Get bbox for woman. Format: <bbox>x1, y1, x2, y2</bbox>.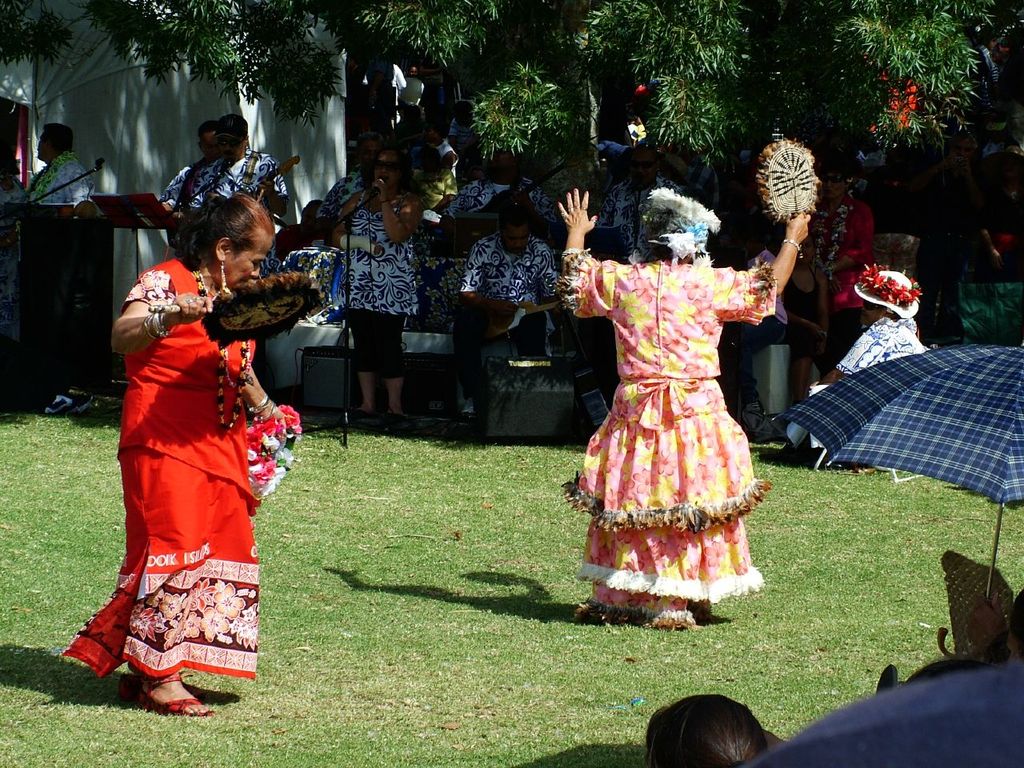
<bbox>48, 155, 288, 702</bbox>.
